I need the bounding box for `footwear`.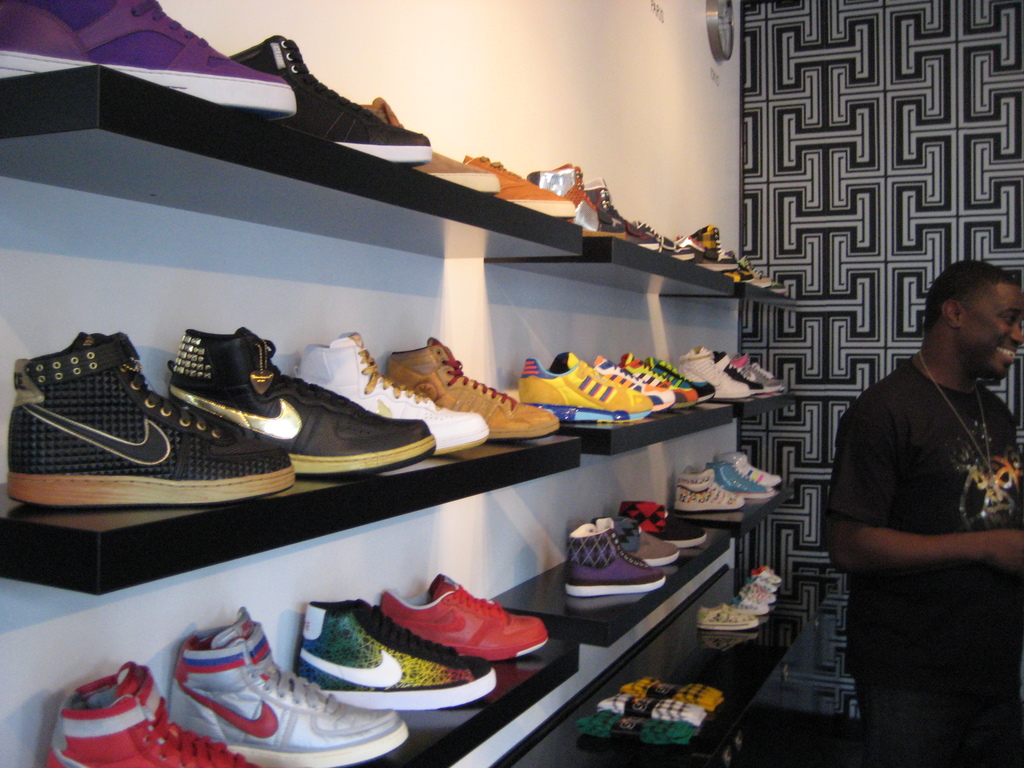
Here it is: 276:326:493:455.
